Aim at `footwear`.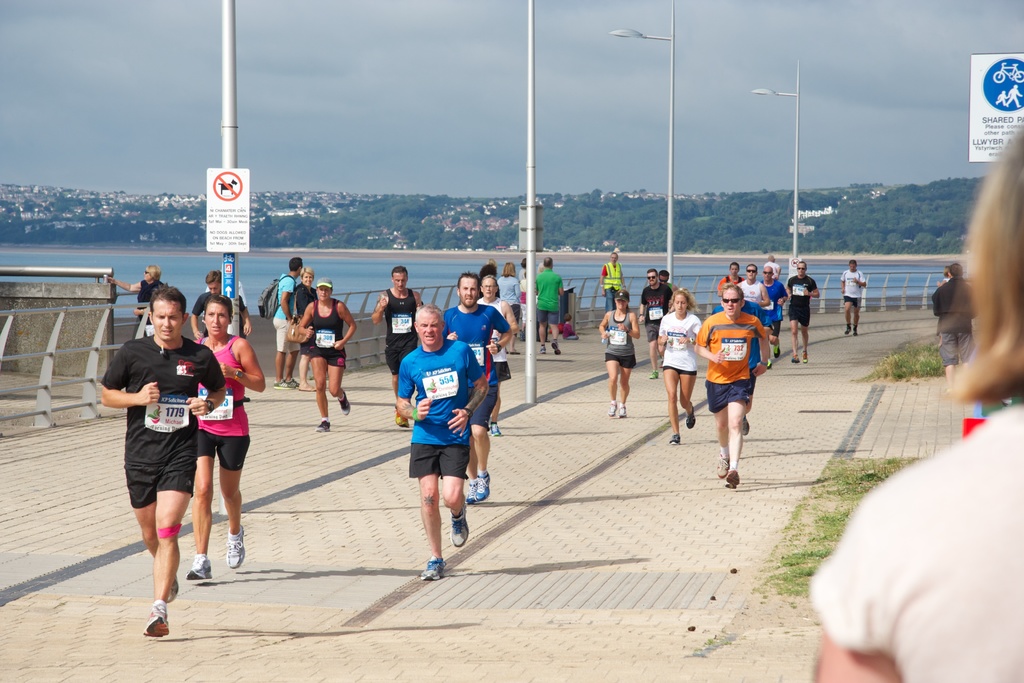
Aimed at (539, 344, 547, 354).
